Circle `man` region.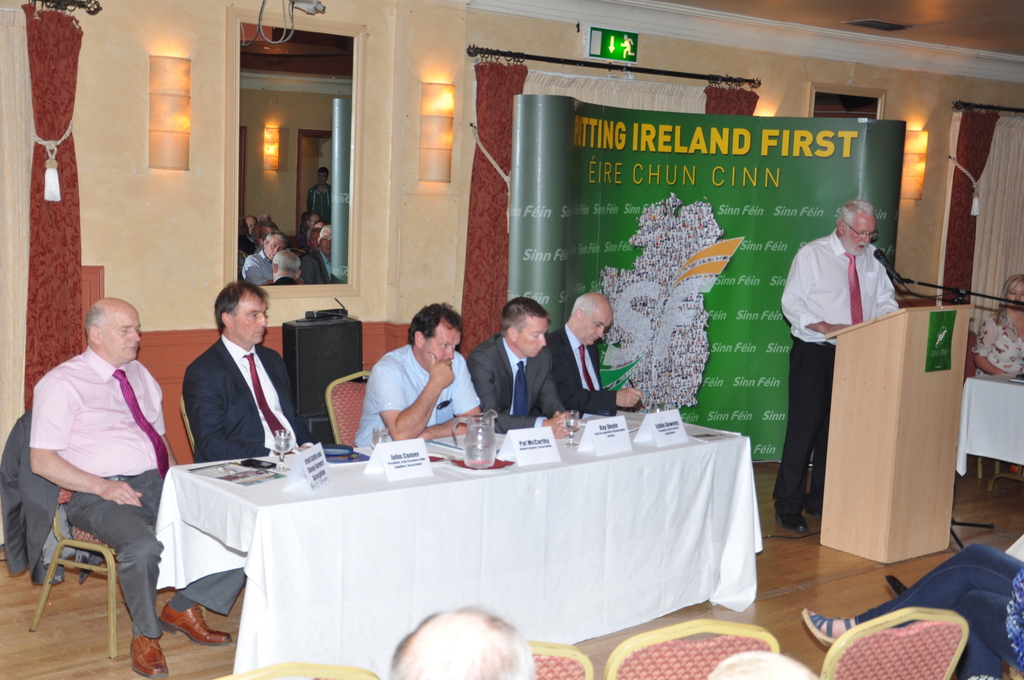
Region: <box>159,280,300,483</box>.
